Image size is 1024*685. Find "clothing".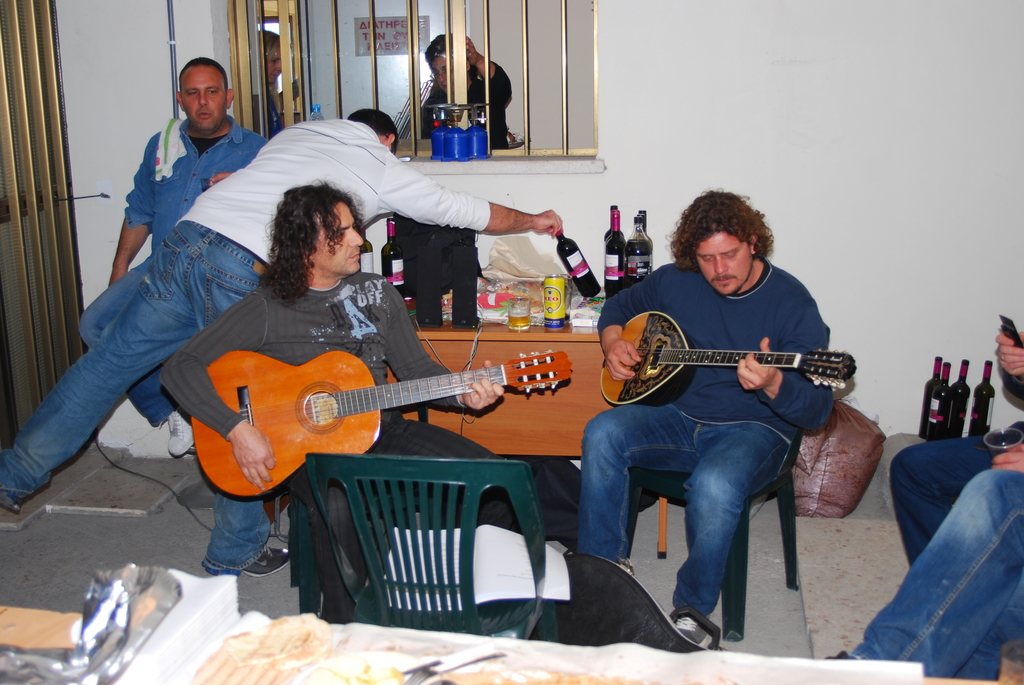
l=0, t=105, r=493, b=572.
